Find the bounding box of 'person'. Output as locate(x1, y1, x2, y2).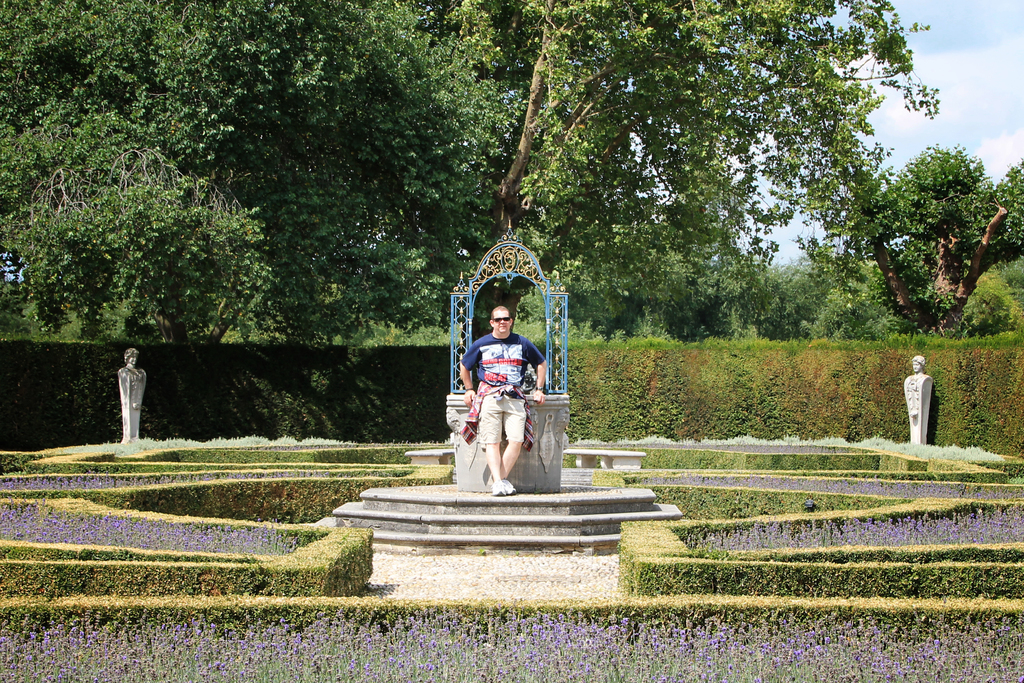
locate(468, 277, 550, 499).
